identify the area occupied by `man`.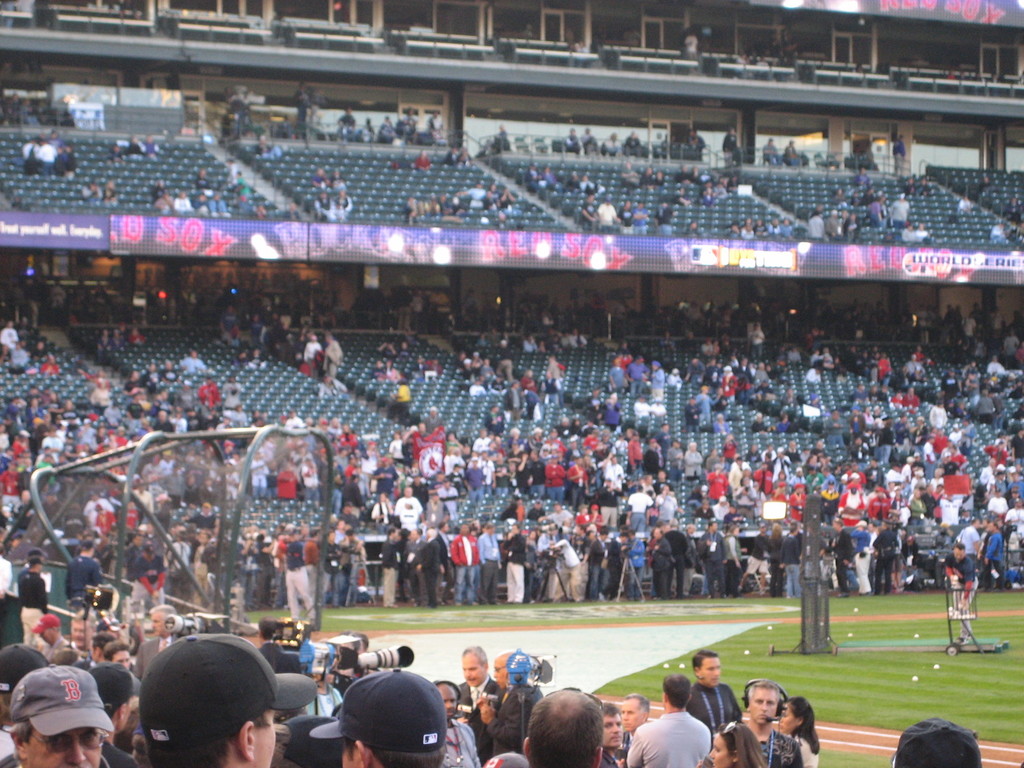
Area: box(18, 557, 50, 648).
